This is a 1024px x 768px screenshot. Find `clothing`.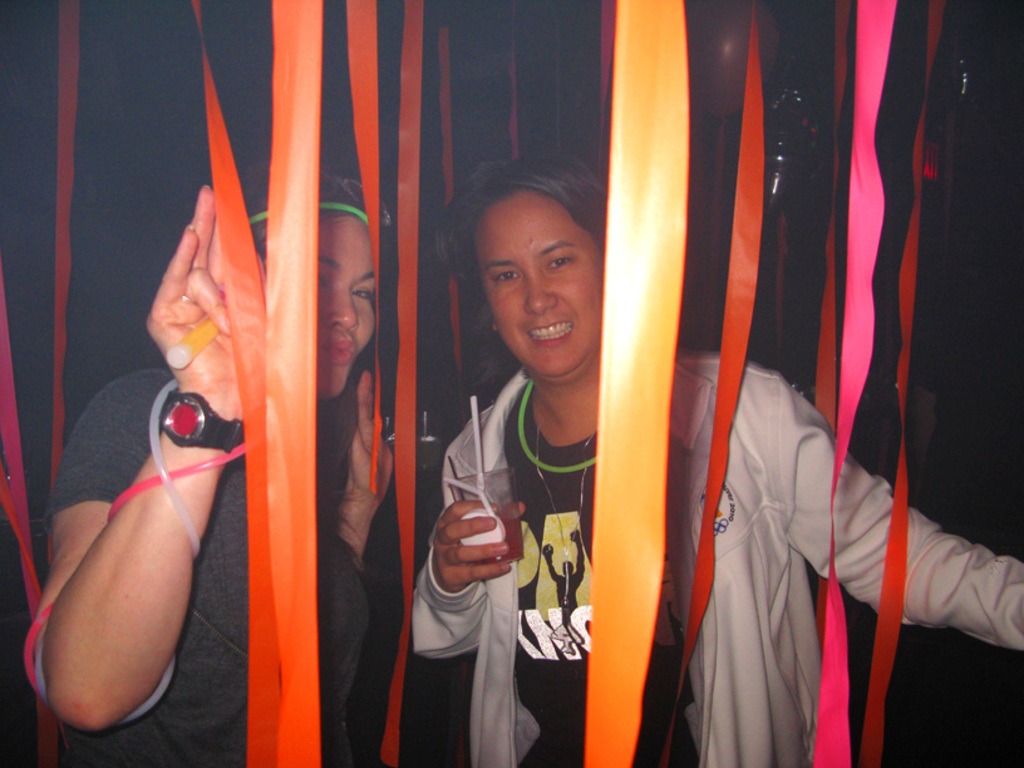
Bounding box: [41,359,379,767].
